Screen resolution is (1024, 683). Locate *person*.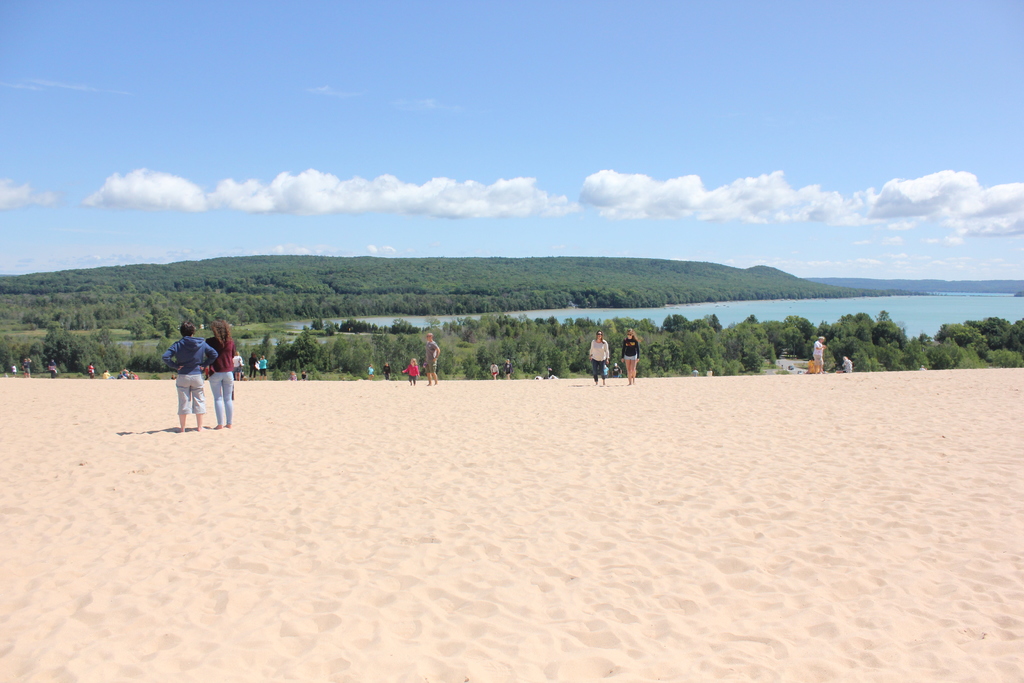
crop(403, 358, 416, 389).
